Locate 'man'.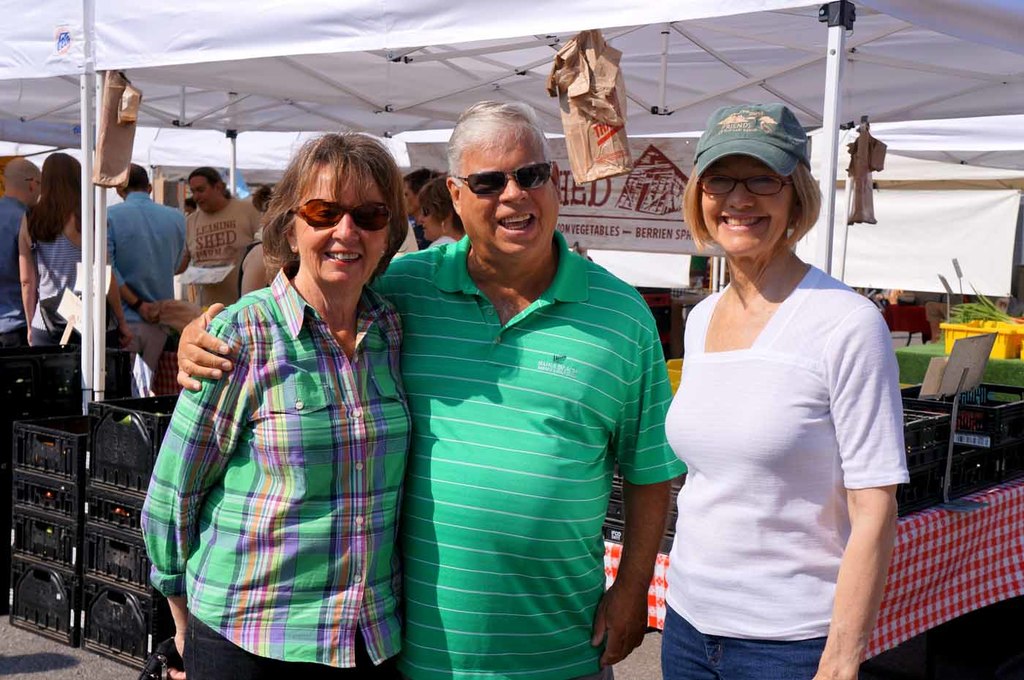
Bounding box: <region>402, 168, 438, 247</region>.
